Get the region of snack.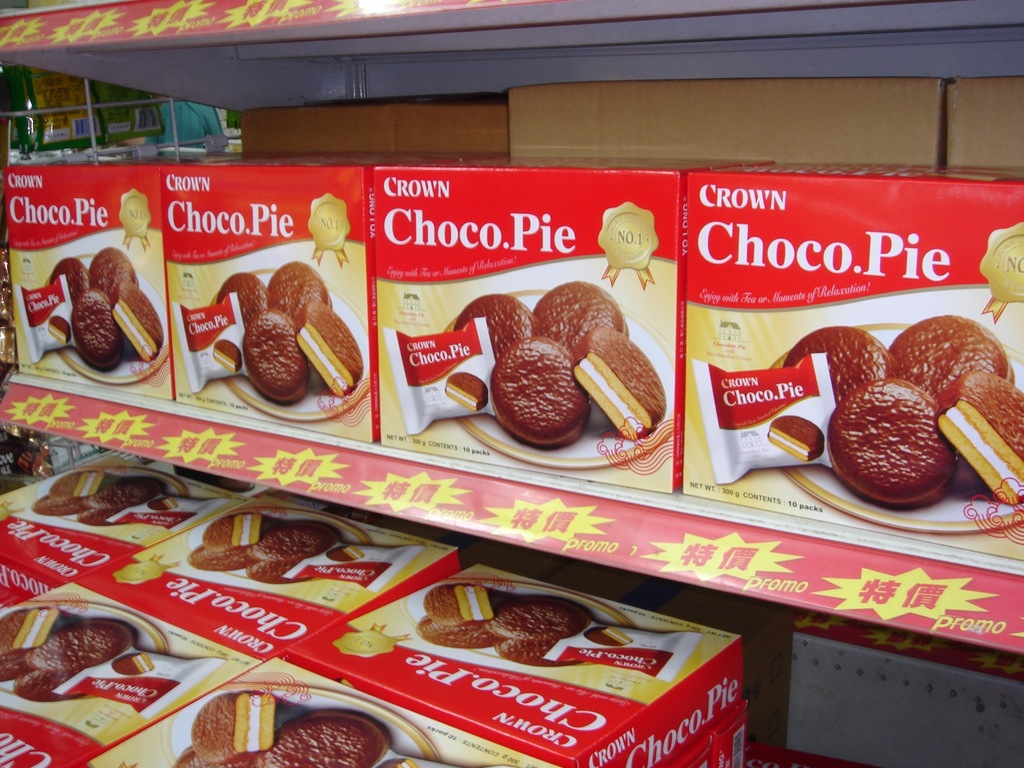
<box>376,756,415,767</box>.
